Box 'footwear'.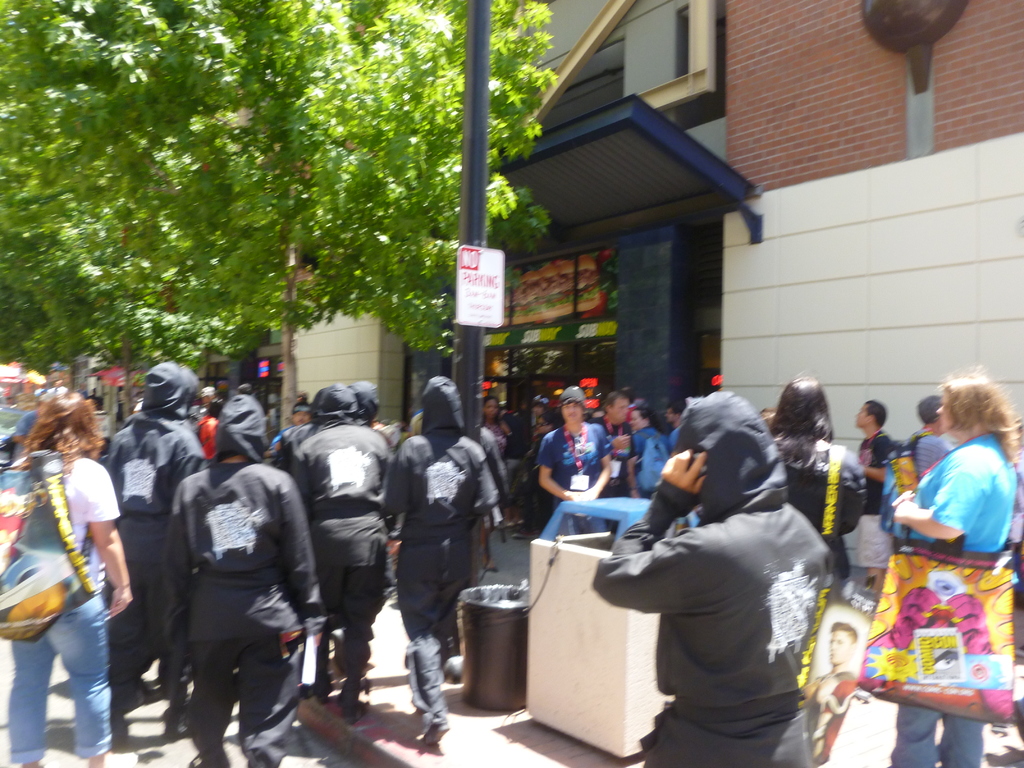
(416,716,448,743).
